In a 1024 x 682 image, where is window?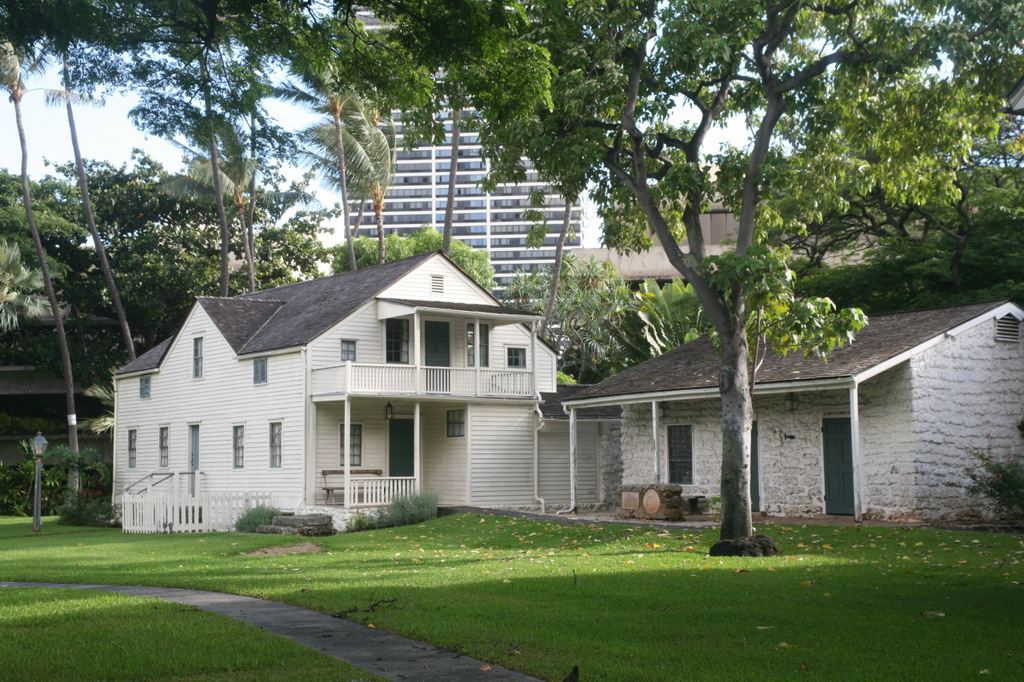
463/325/486/368.
